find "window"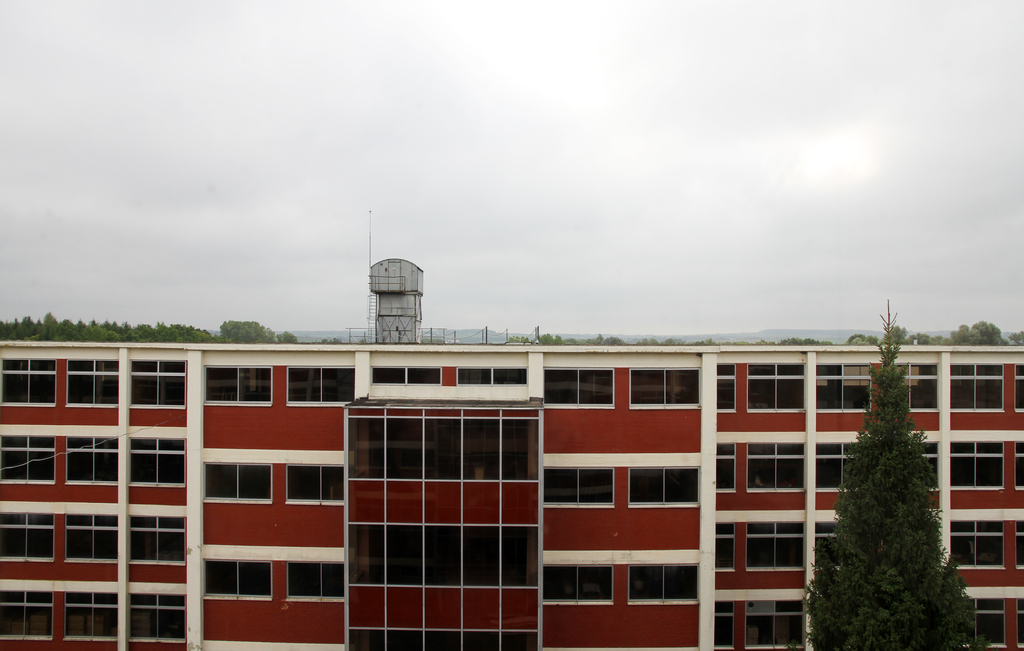
box(817, 441, 864, 497)
